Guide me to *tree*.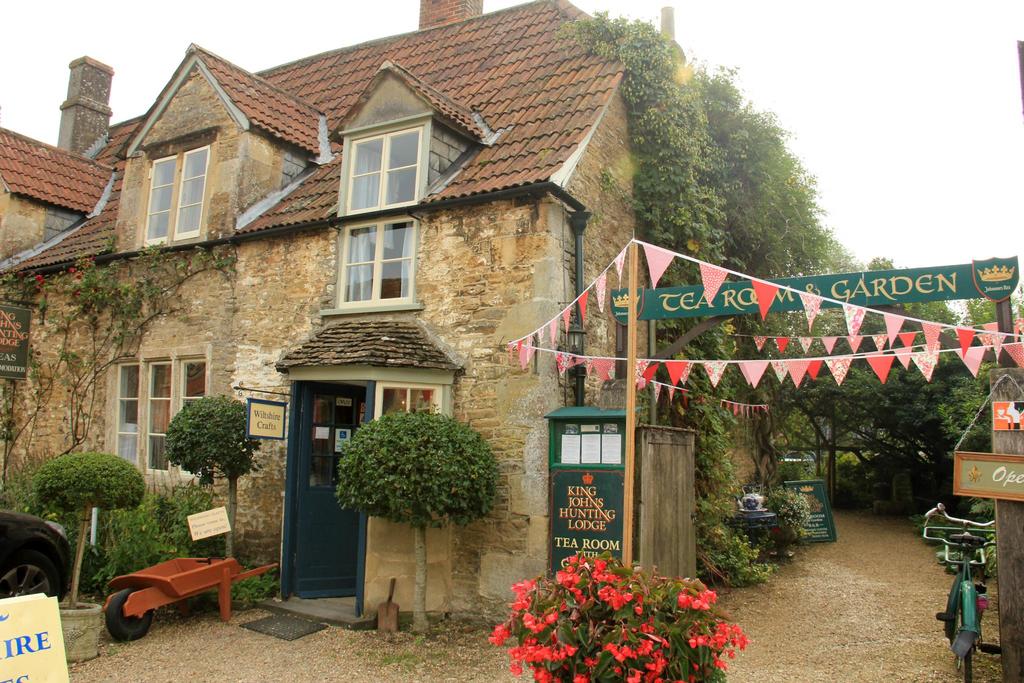
Guidance: detection(749, 265, 965, 511).
